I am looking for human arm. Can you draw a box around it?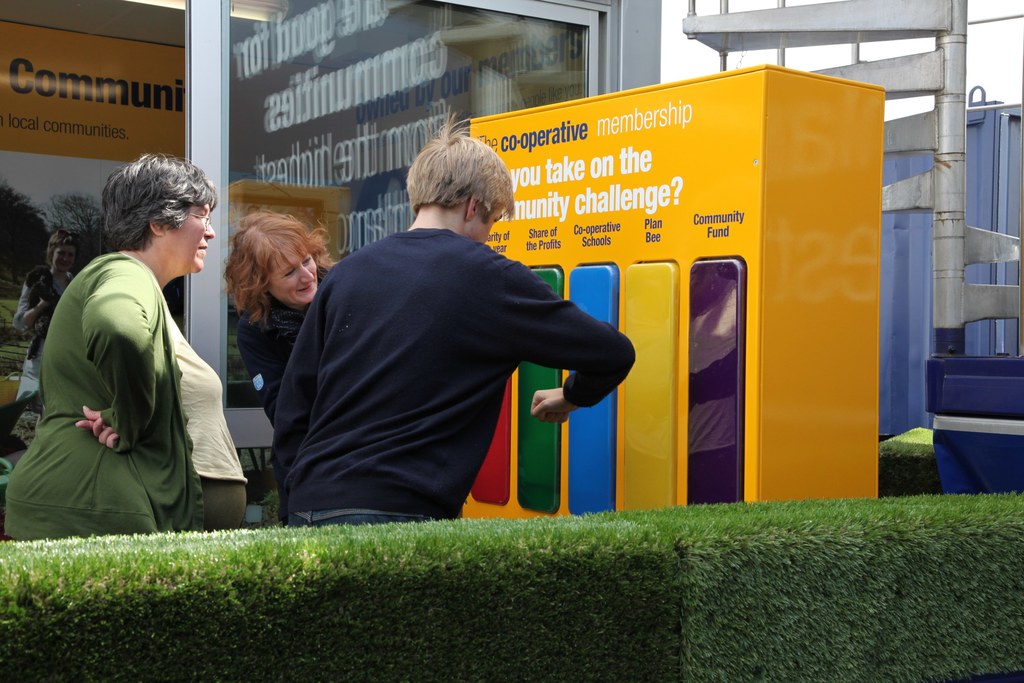
Sure, the bounding box is (75, 254, 173, 454).
